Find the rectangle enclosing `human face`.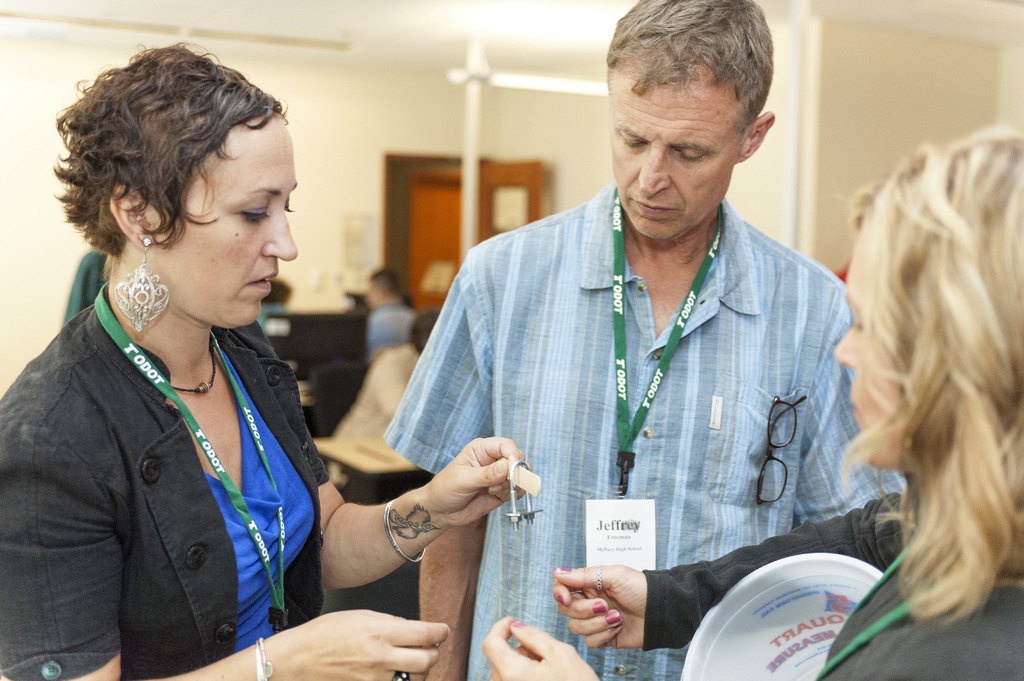
rect(833, 241, 905, 465).
